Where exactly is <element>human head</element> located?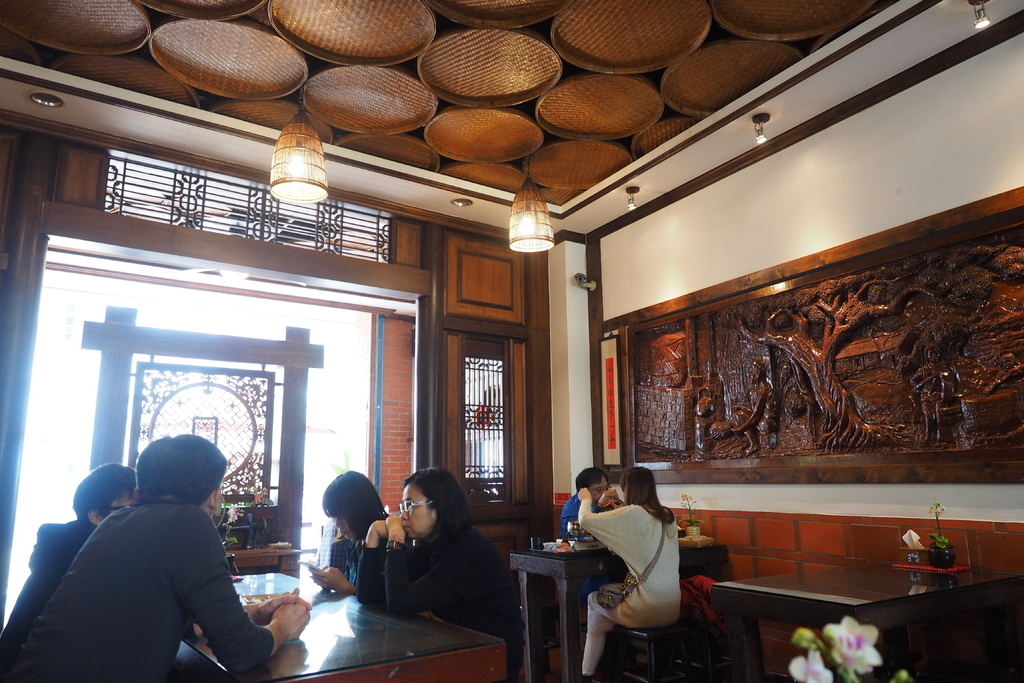
Its bounding box is 324:466:386:539.
